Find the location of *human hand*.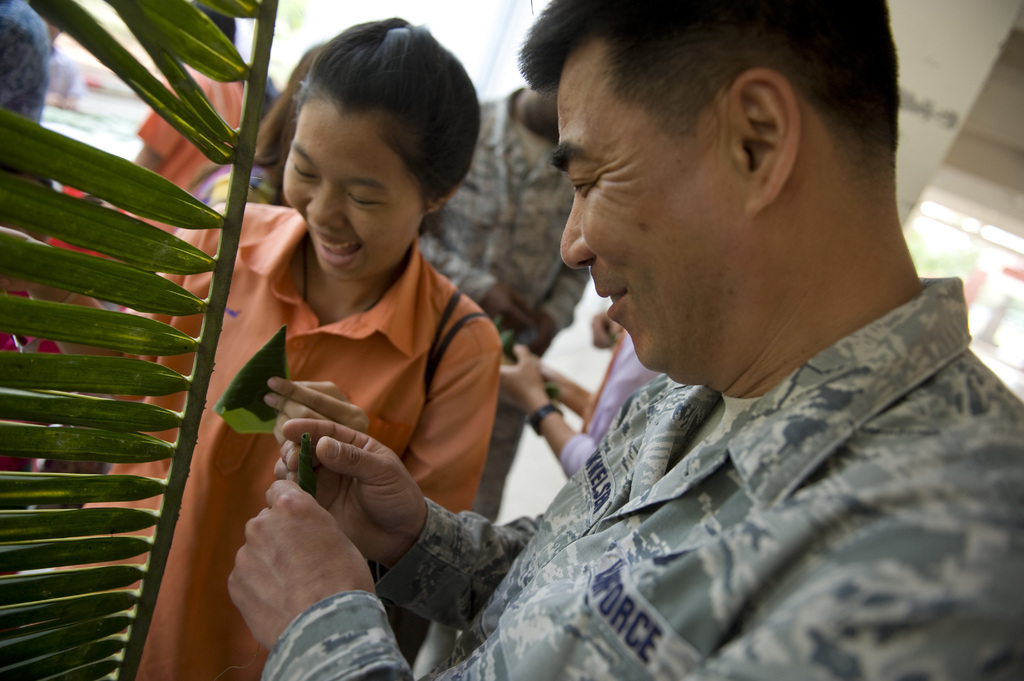
Location: {"left": 591, "top": 312, "right": 627, "bottom": 351}.
